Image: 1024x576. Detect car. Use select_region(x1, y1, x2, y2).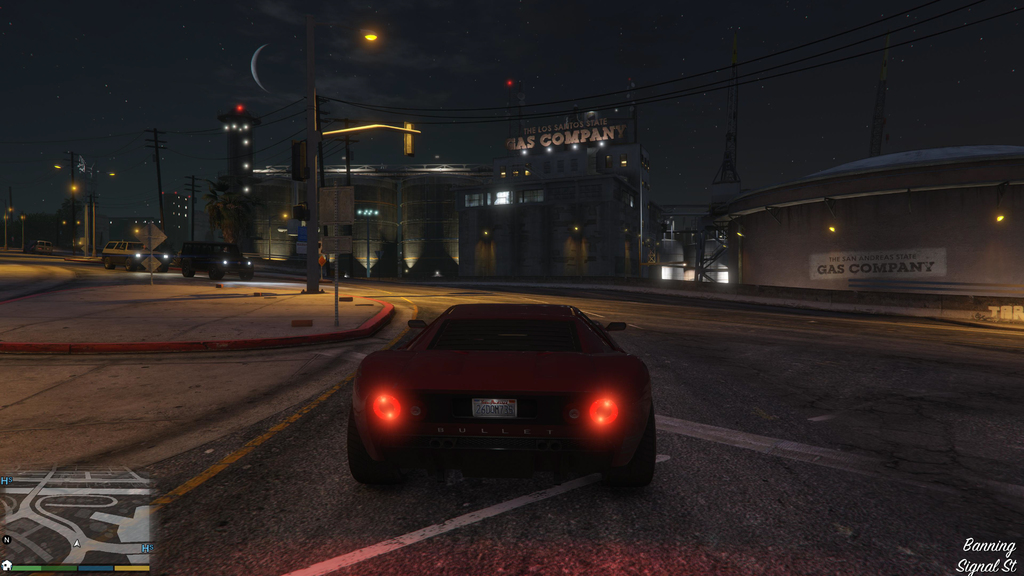
select_region(102, 237, 173, 271).
